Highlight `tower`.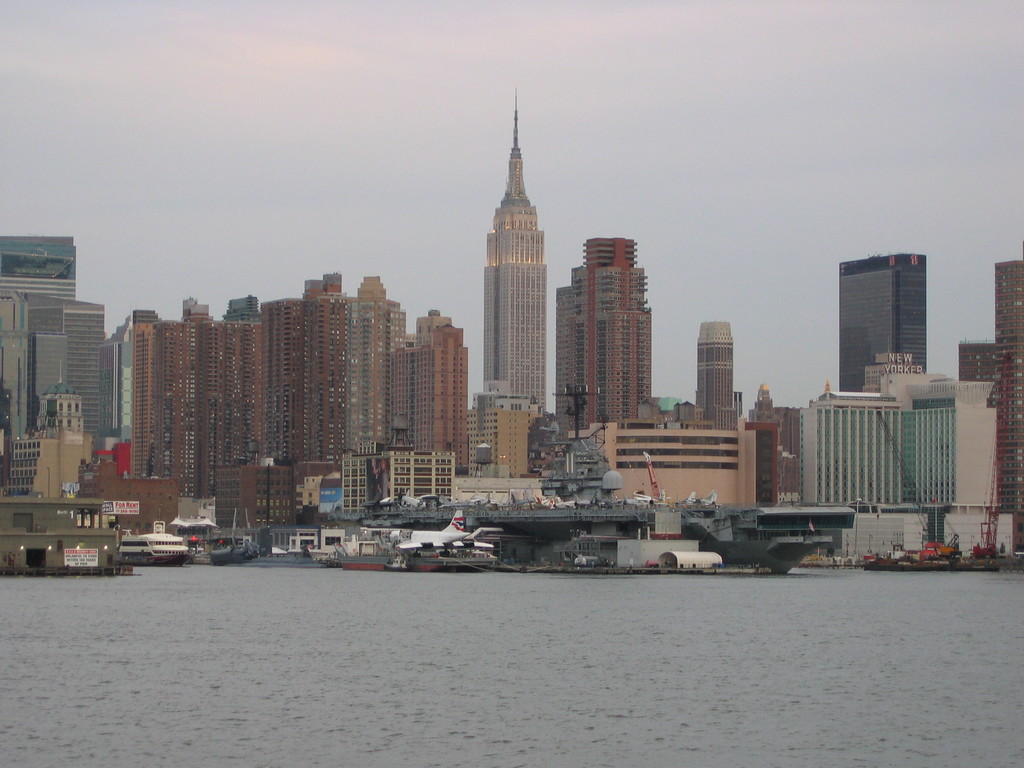
Highlighted region: left=0, top=240, right=467, bottom=531.
